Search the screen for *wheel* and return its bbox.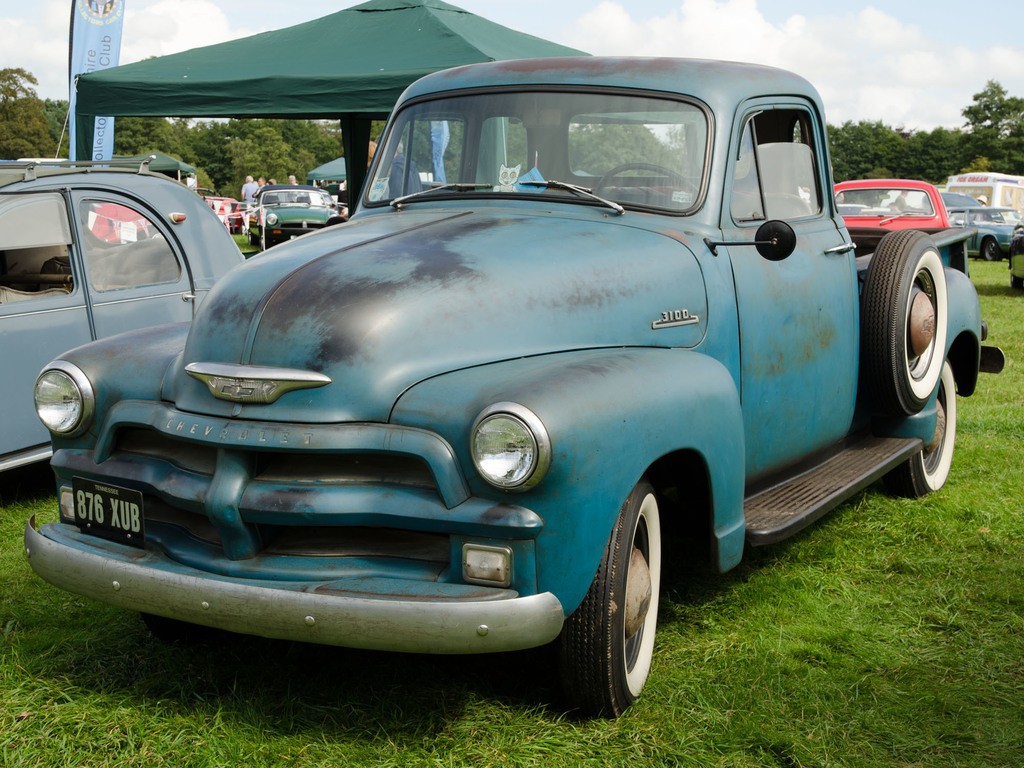
Found: region(890, 362, 962, 504).
